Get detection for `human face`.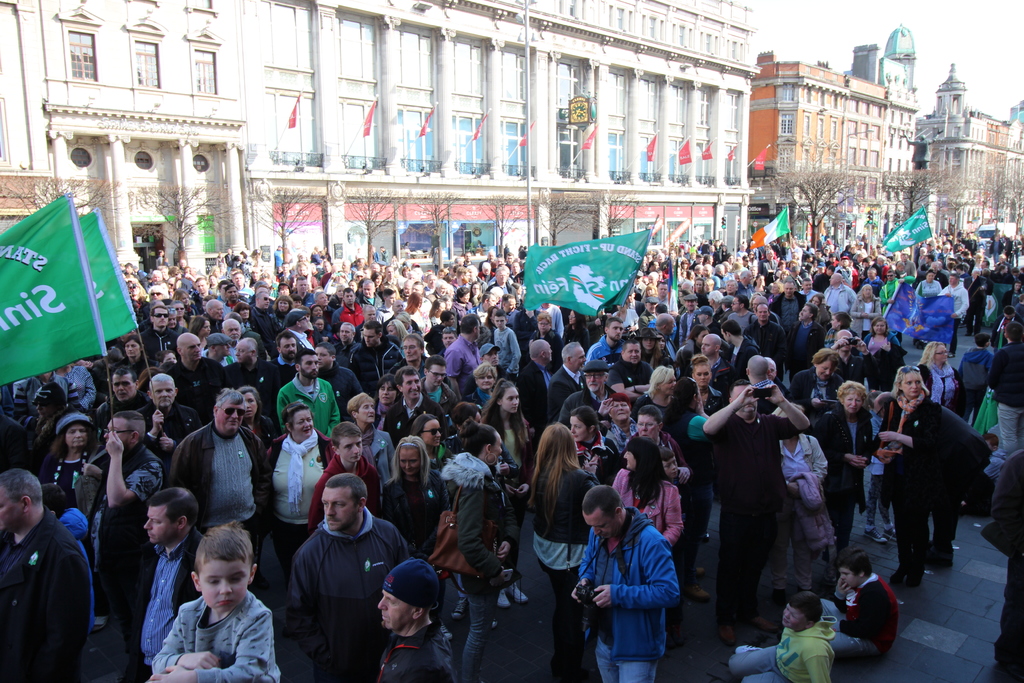
Detection: crop(362, 283, 373, 297).
